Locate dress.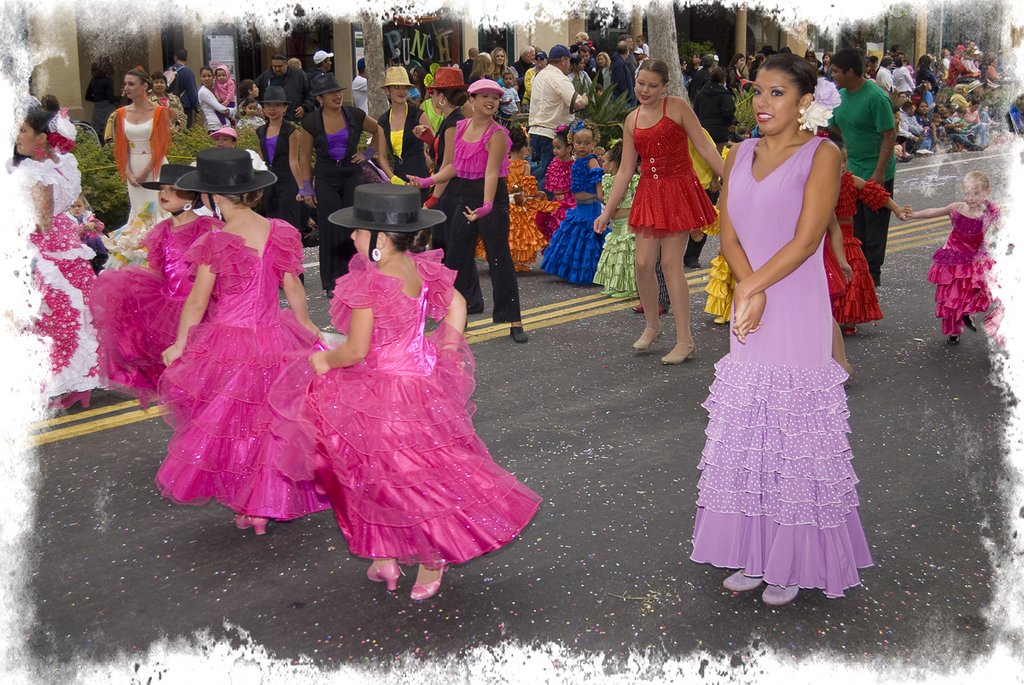
Bounding box: rect(269, 249, 541, 570).
